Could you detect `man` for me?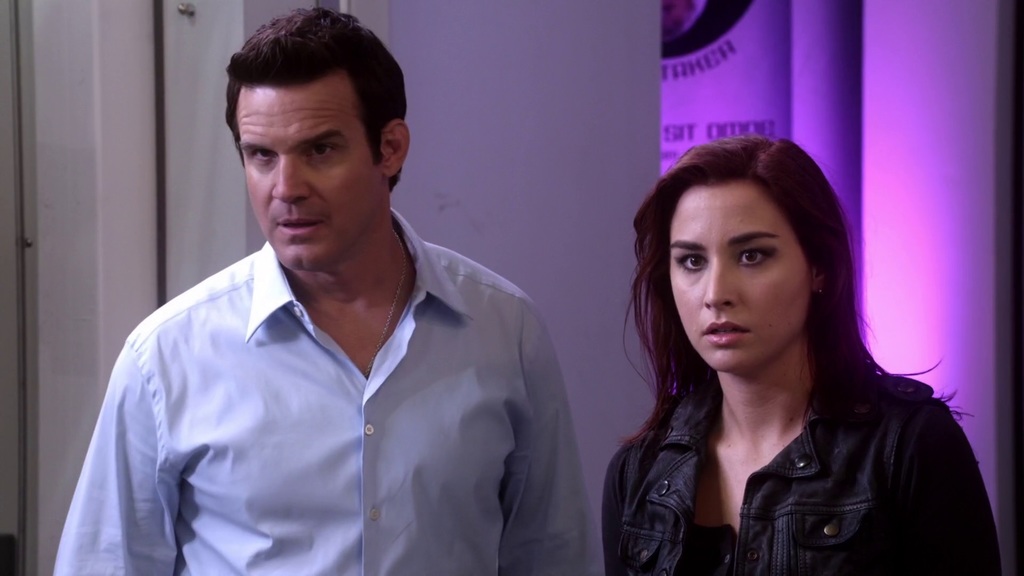
Detection result: pyautogui.locateOnScreen(62, 22, 587, 567).
